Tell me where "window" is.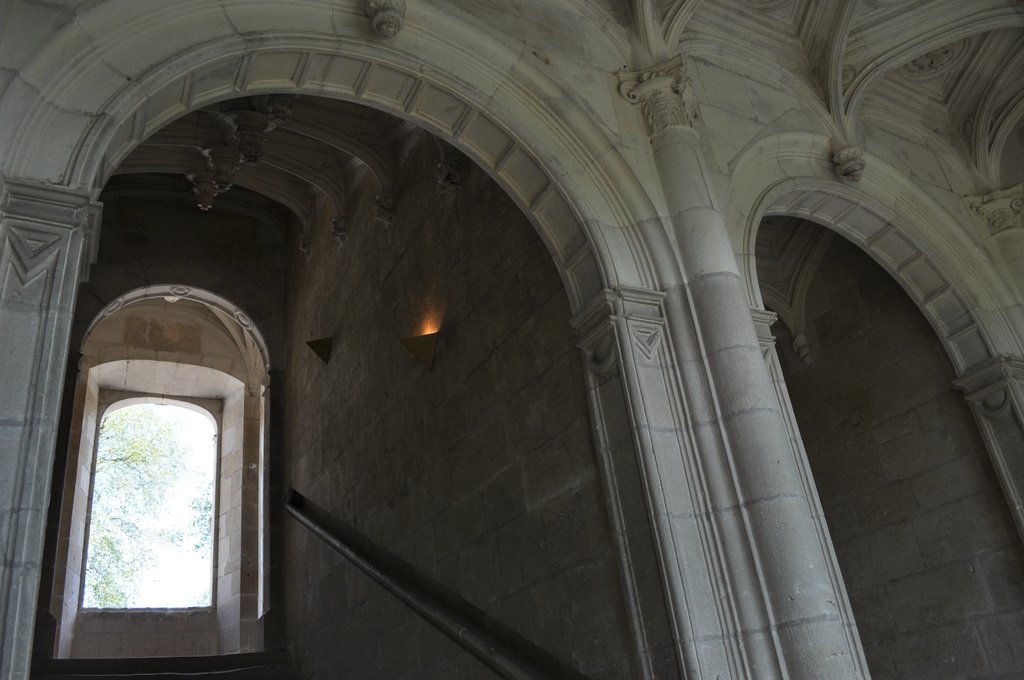
"window" is at <region>52, 286, 256, 650</region>.
